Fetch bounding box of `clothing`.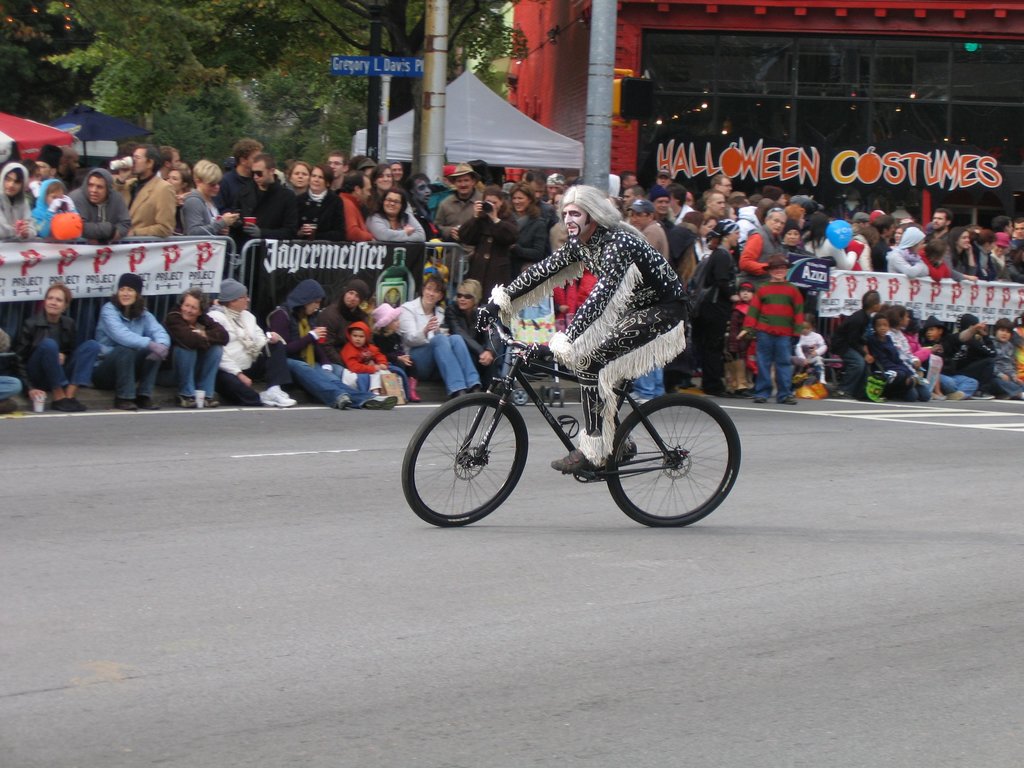
Bbox: (698, 244, 731, 403).
